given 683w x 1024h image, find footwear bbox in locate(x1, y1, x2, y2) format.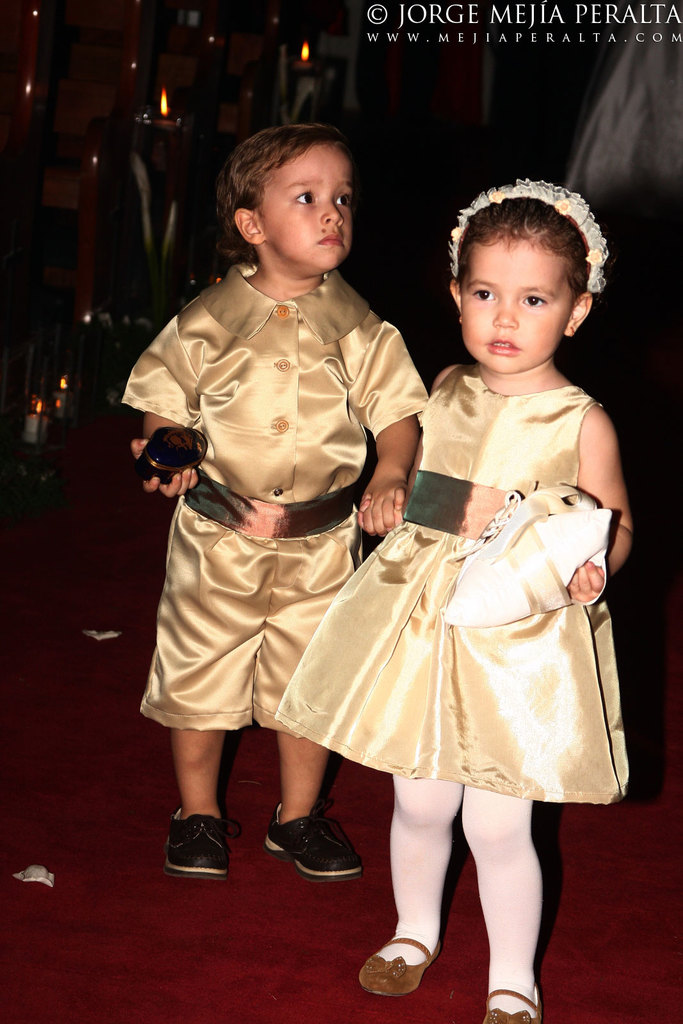
locate(160, 801, 237, 892).
